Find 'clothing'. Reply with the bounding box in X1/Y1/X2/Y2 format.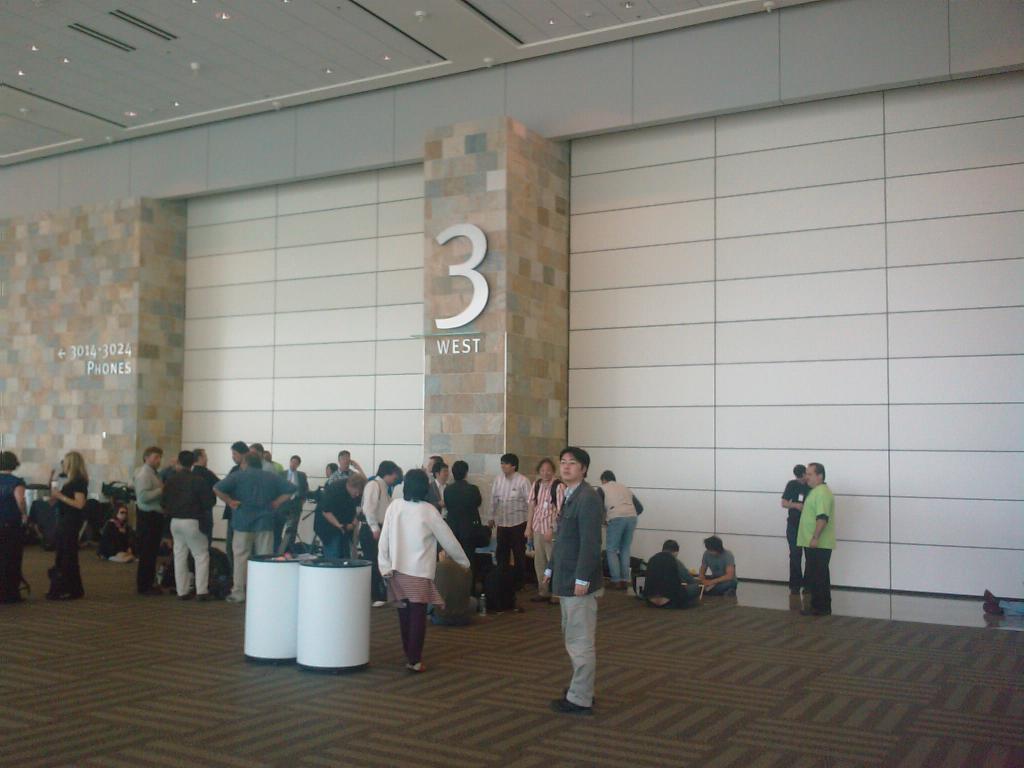
485/475/546/587.
